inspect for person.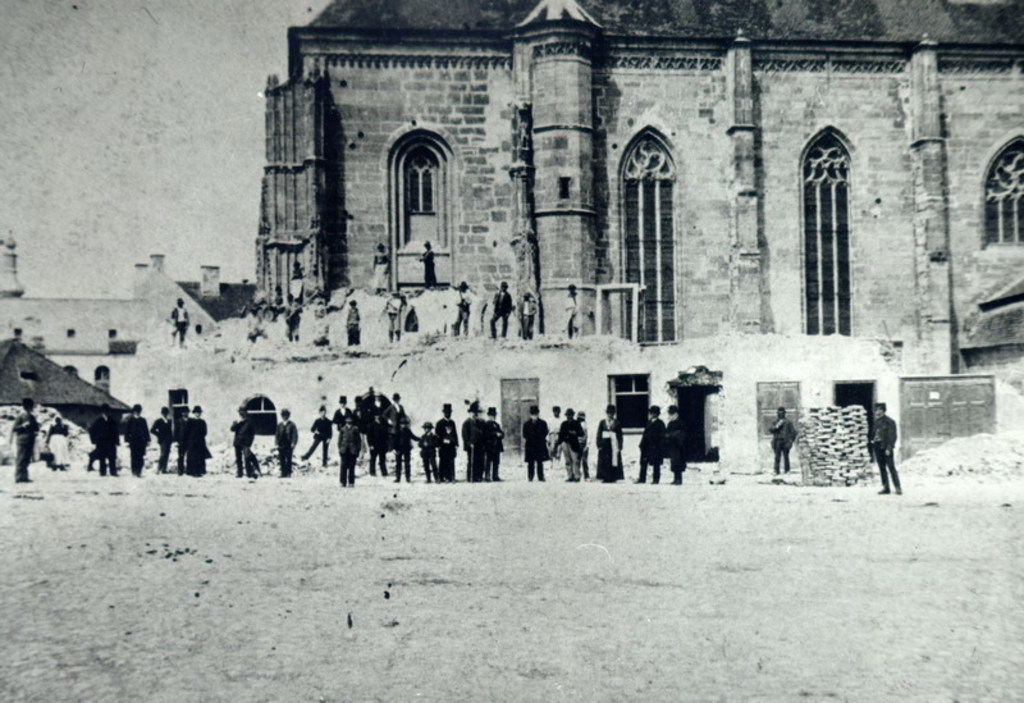
Inspection: <region>271, 405, 298, 475</region>.
